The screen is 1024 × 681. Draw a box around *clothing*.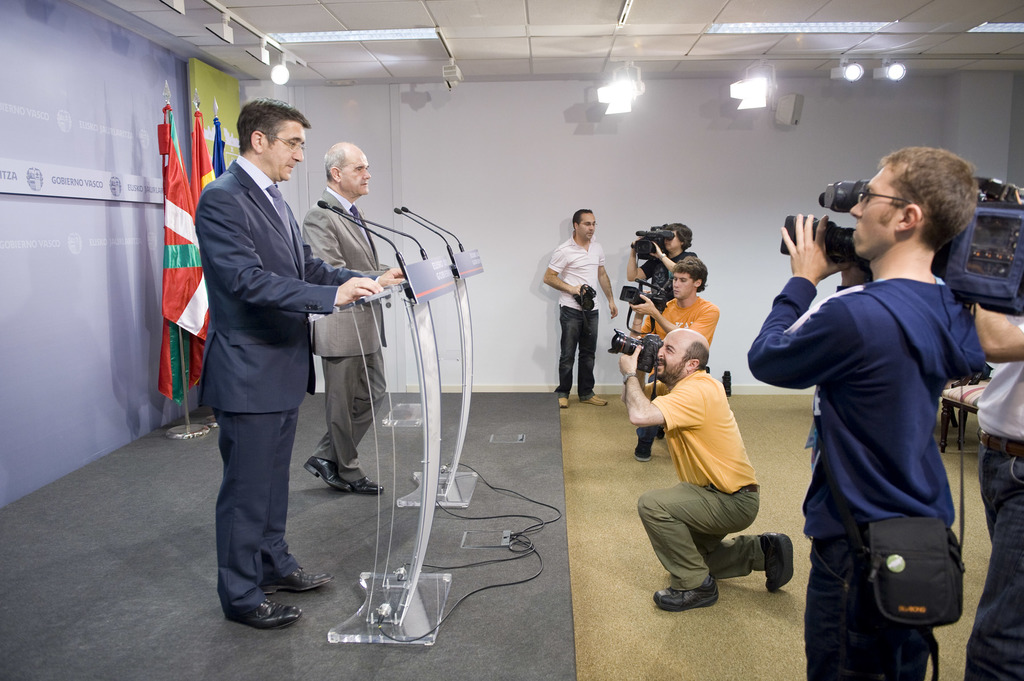
634/358/772/589.
